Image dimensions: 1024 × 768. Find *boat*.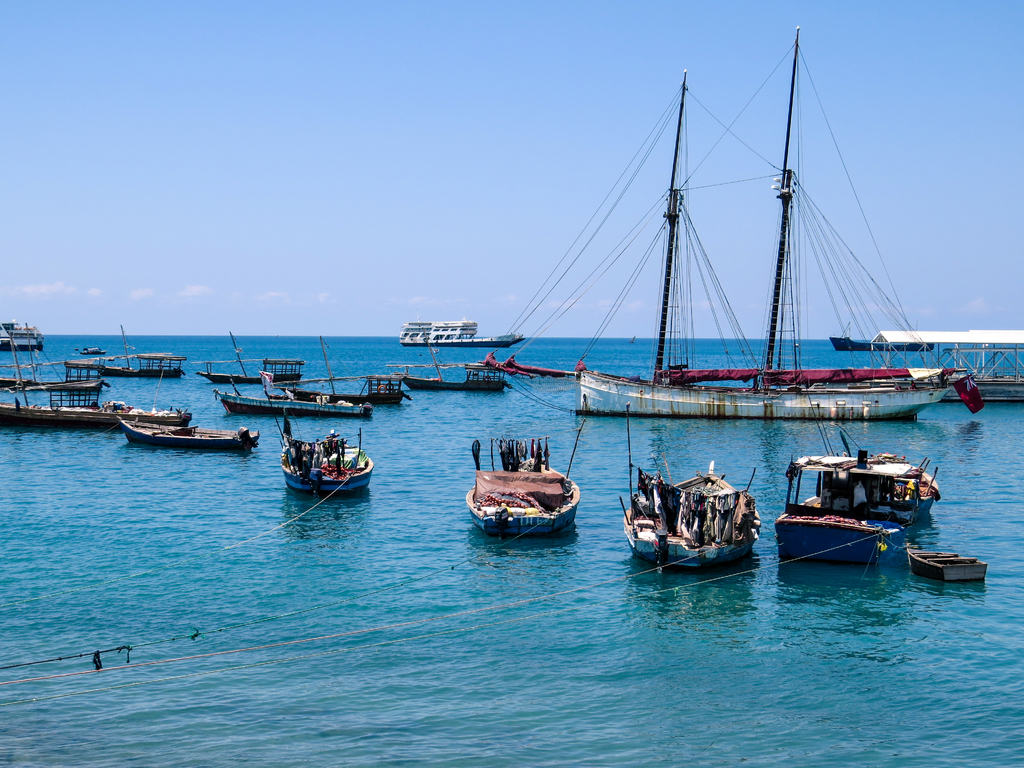
<region>400, 311, 523, 351</region>.
